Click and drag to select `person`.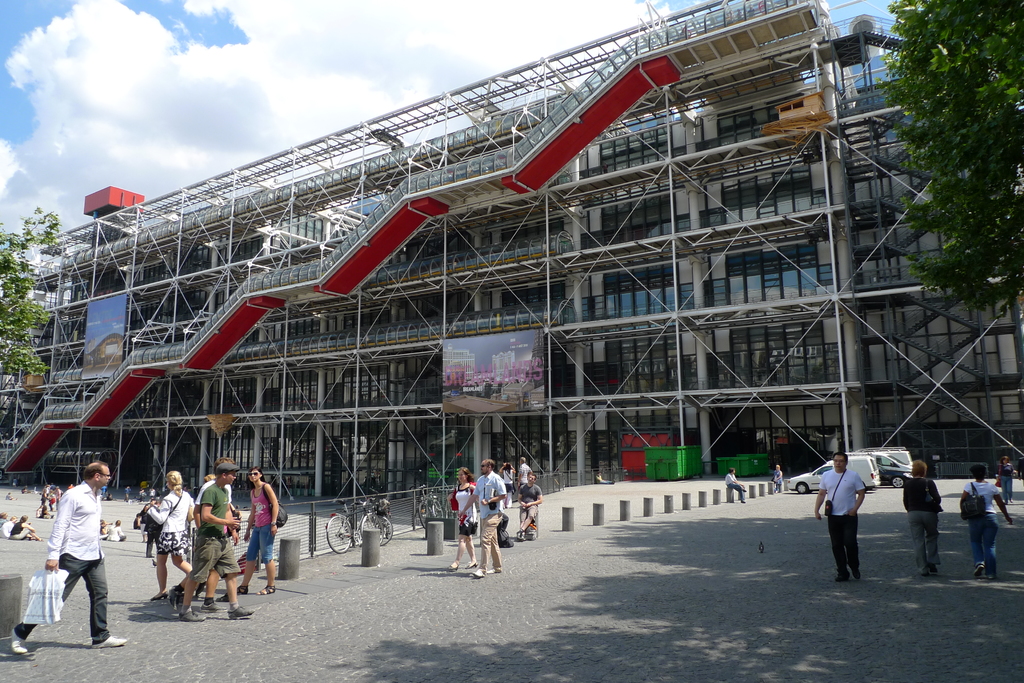
Selection: 724/469/747/504.
